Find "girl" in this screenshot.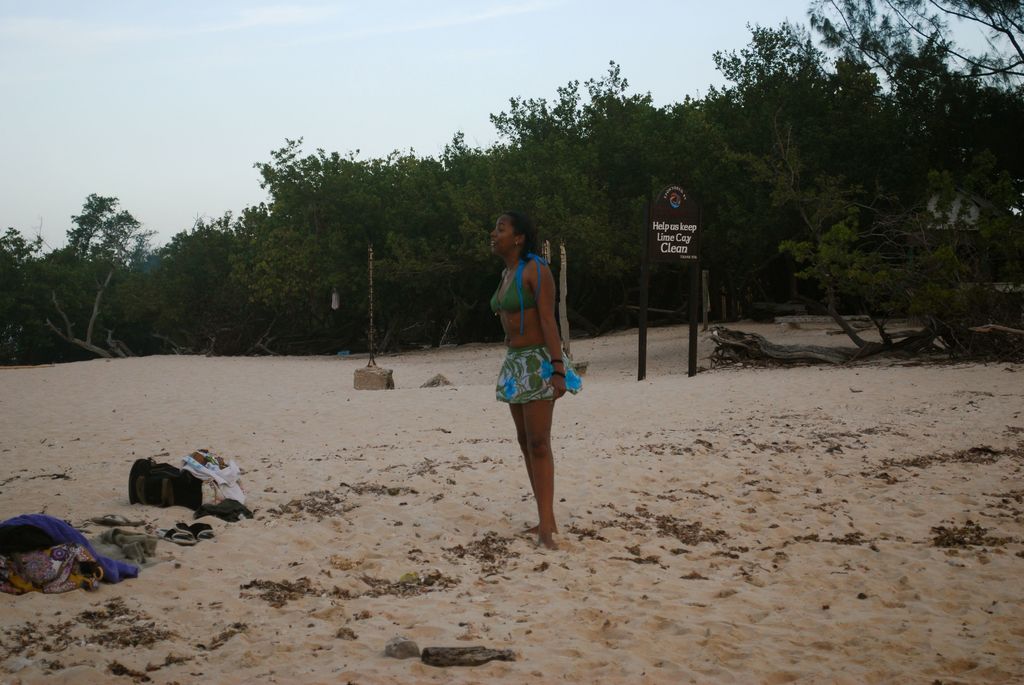
The bounding box for "girl" is (491, 216, 586, 554).
